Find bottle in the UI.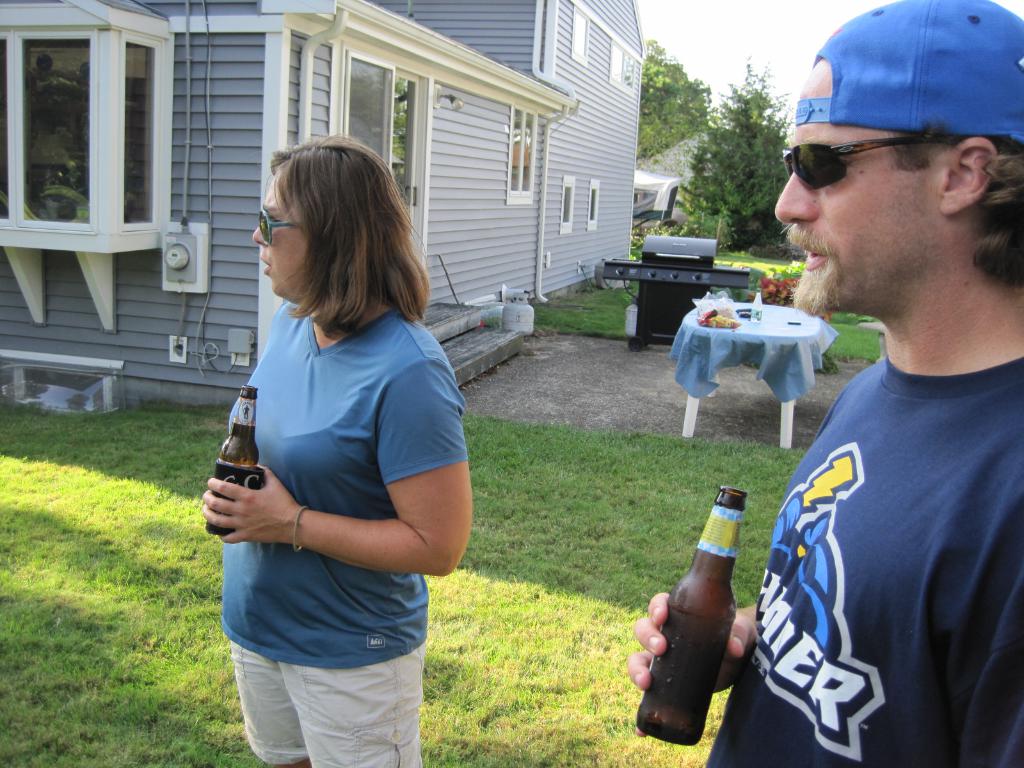
UI element at [left=637, top=486, right=751, bottom=748].
